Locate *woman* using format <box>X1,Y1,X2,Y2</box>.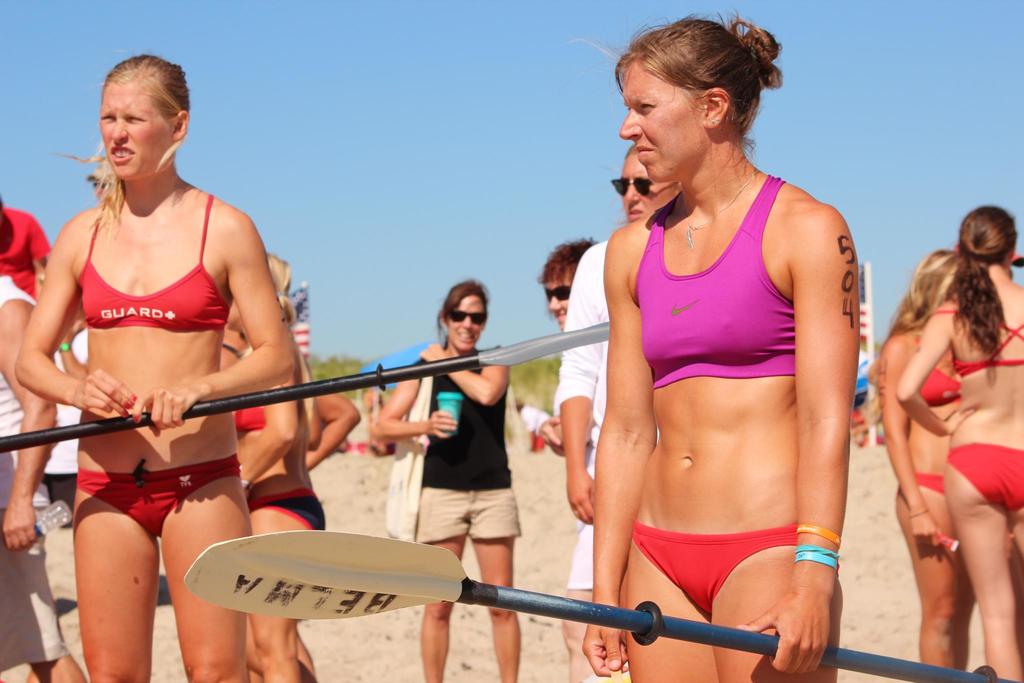
<box>220,252,323,682</box>.
